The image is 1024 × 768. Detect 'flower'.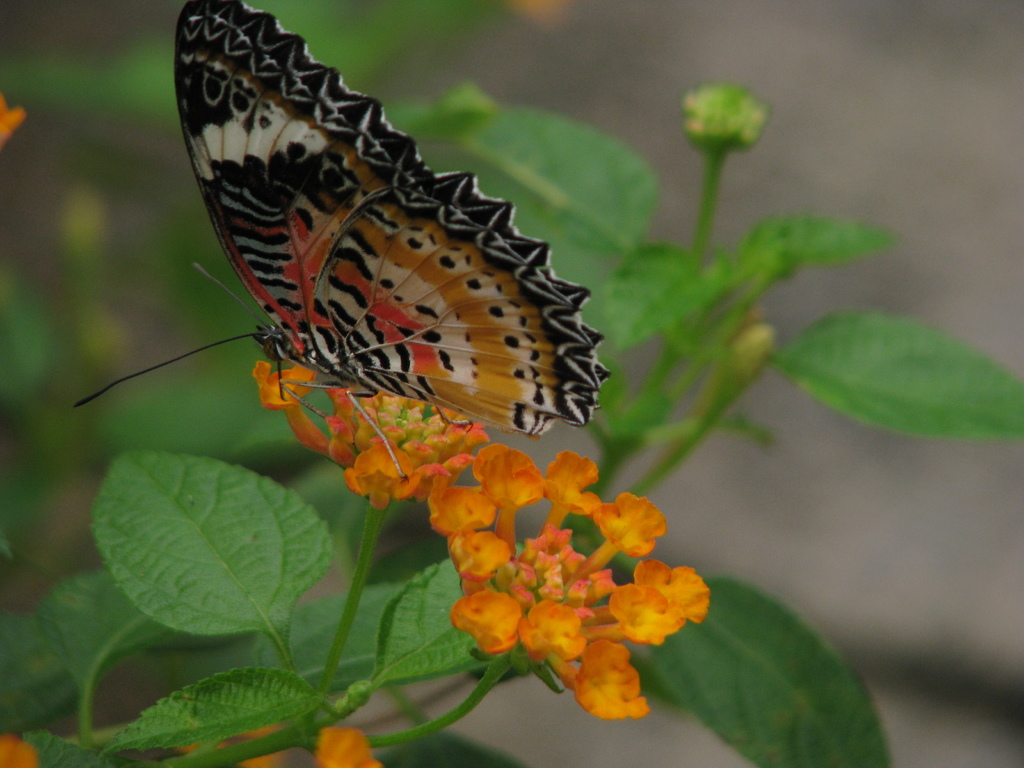
Detection: <region>313, 728, 385, 767</region>.
